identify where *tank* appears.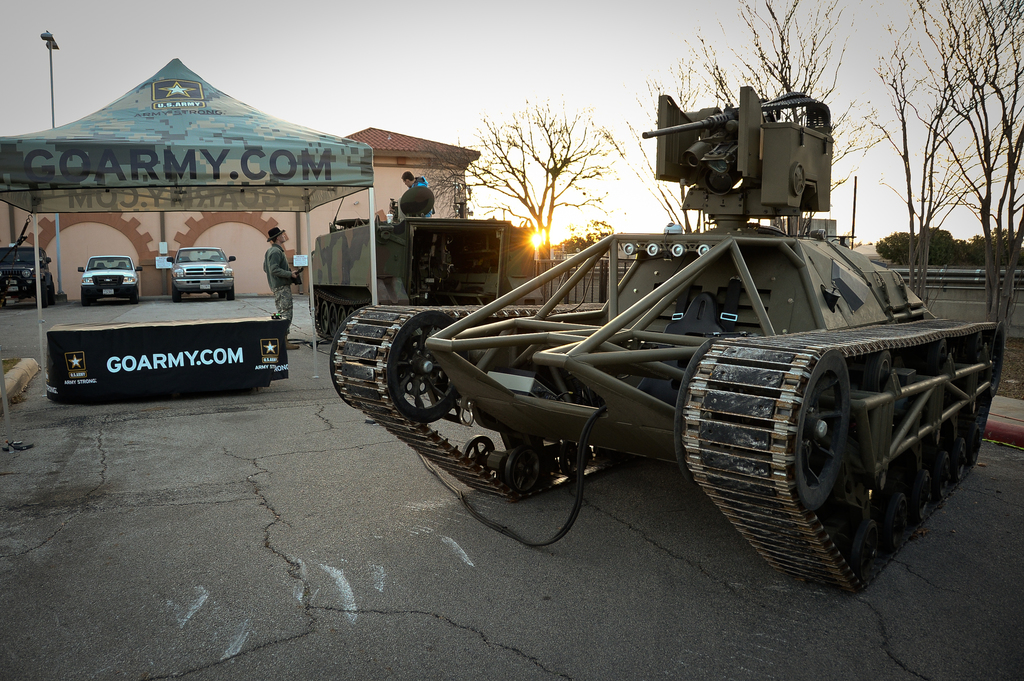
Appears at <bbox>327, 83, 1007, 598</bbox>.
